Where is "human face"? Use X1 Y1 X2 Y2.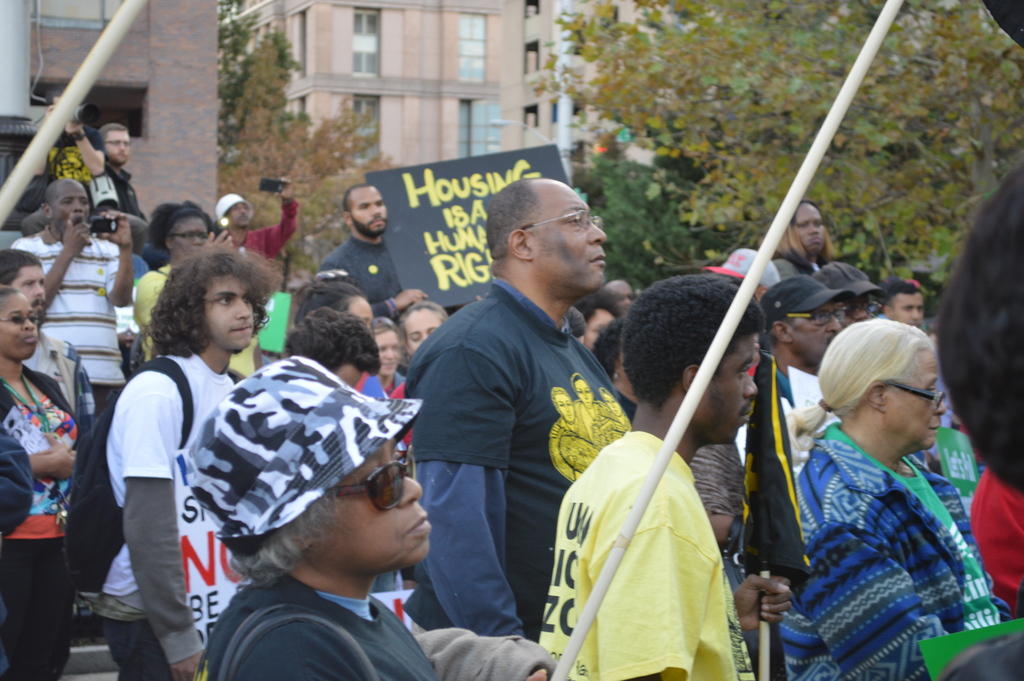
168 214 207 260.
